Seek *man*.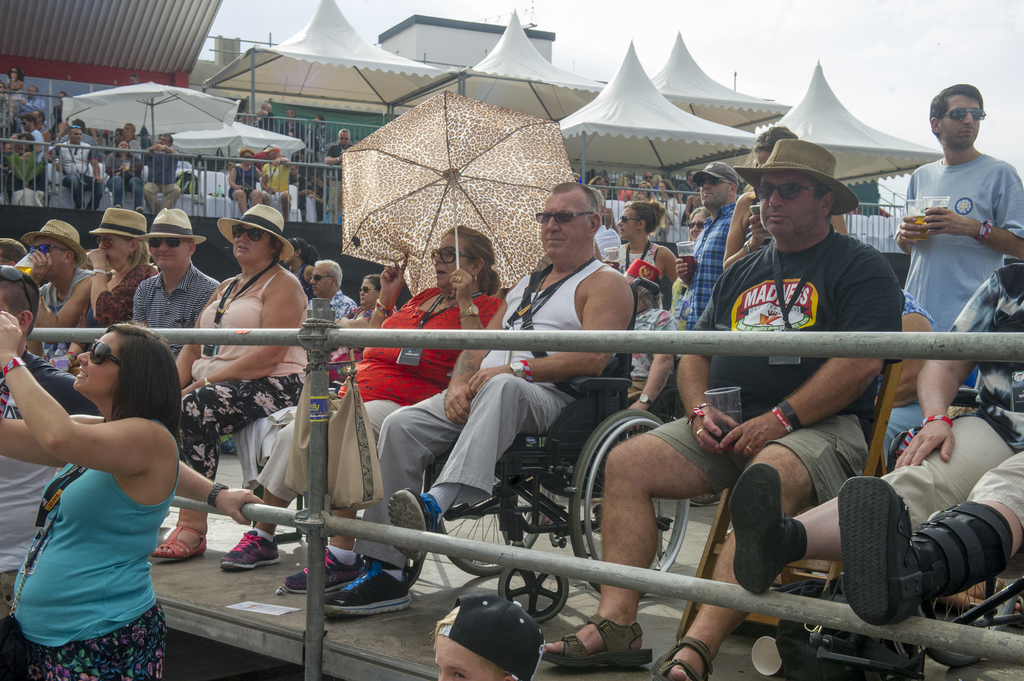
<region>729, 260, 1023, 626</region>.
